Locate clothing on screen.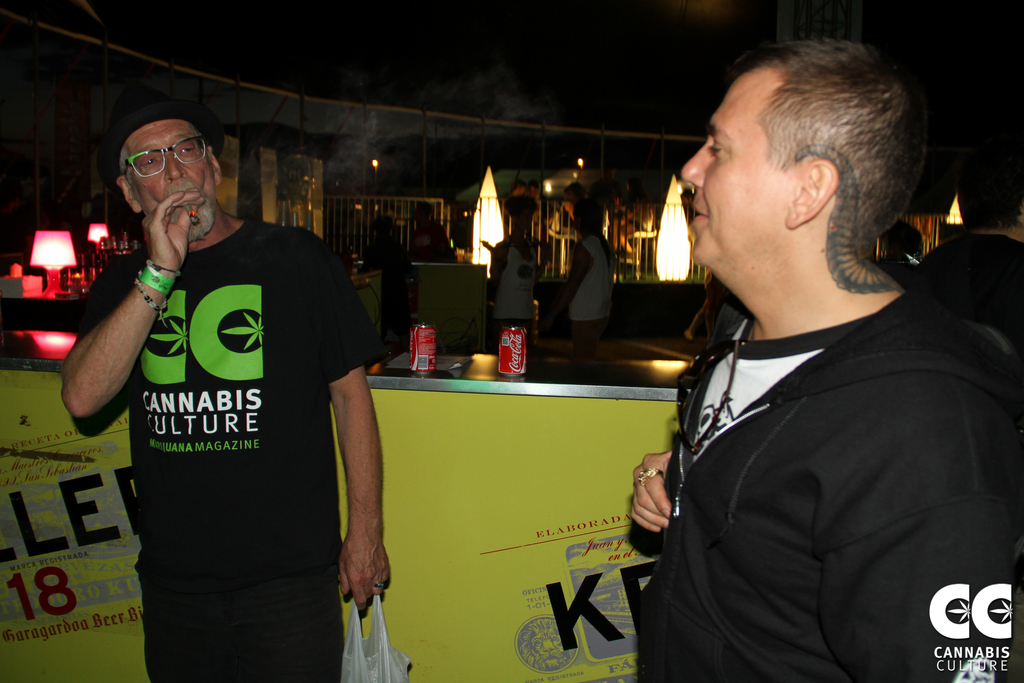
On screen at <region>570, 239, 620, 364</region>.
